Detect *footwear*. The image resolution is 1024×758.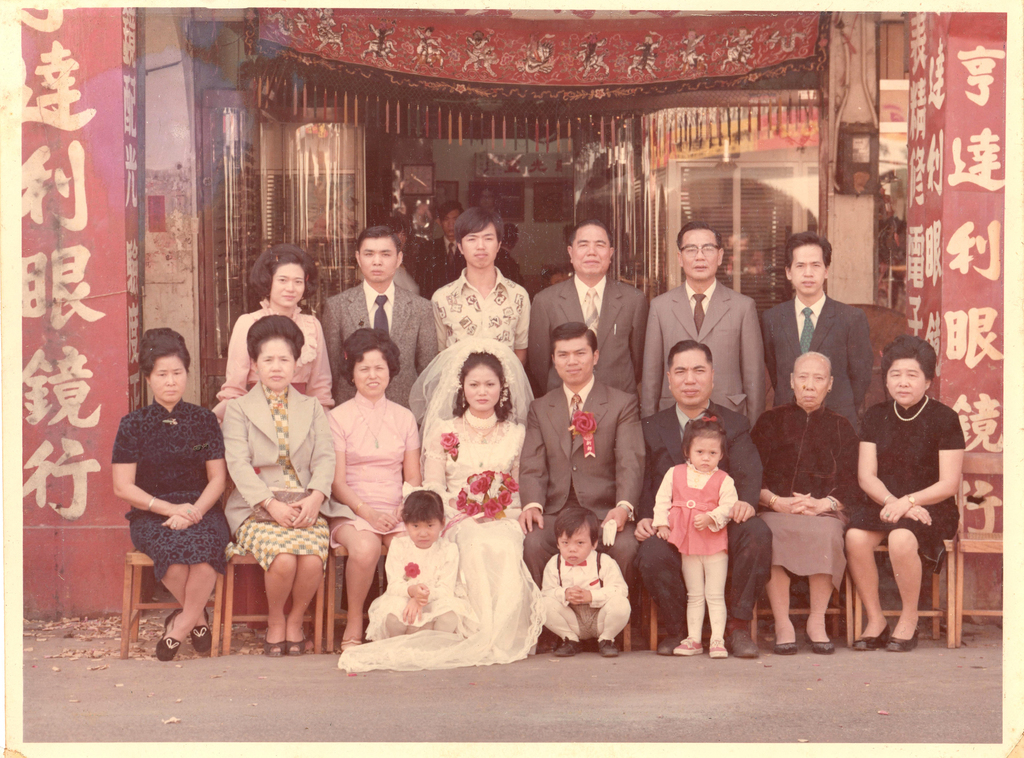
<bbox>193, 607, 211, 650</bbox>.
